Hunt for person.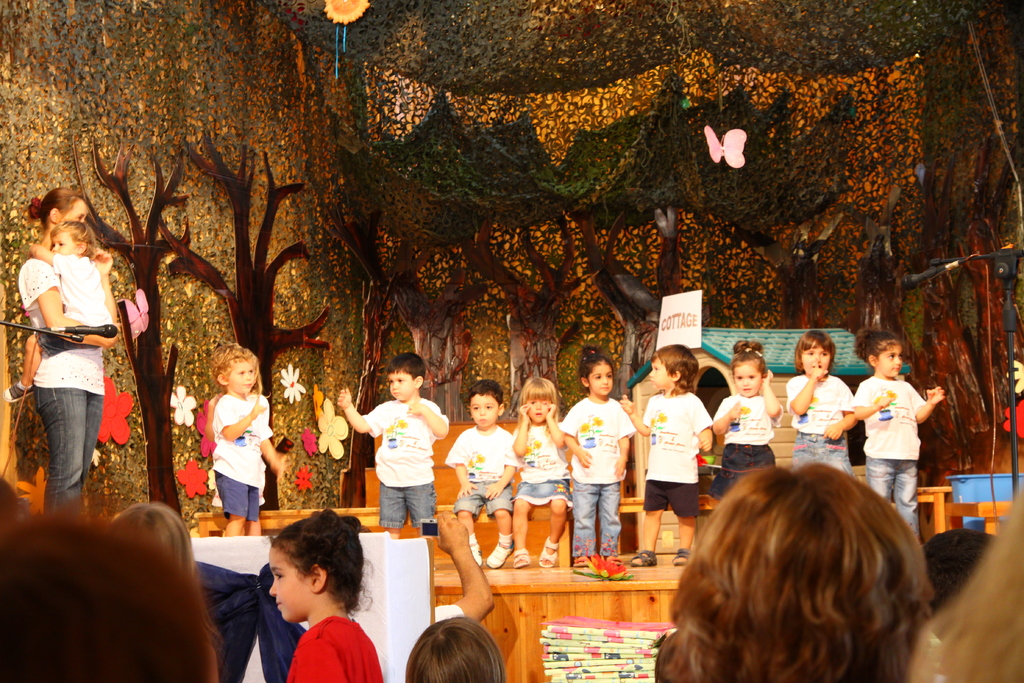
Hunted down at <bbox>785, 330, 858, 479</bbox>.
